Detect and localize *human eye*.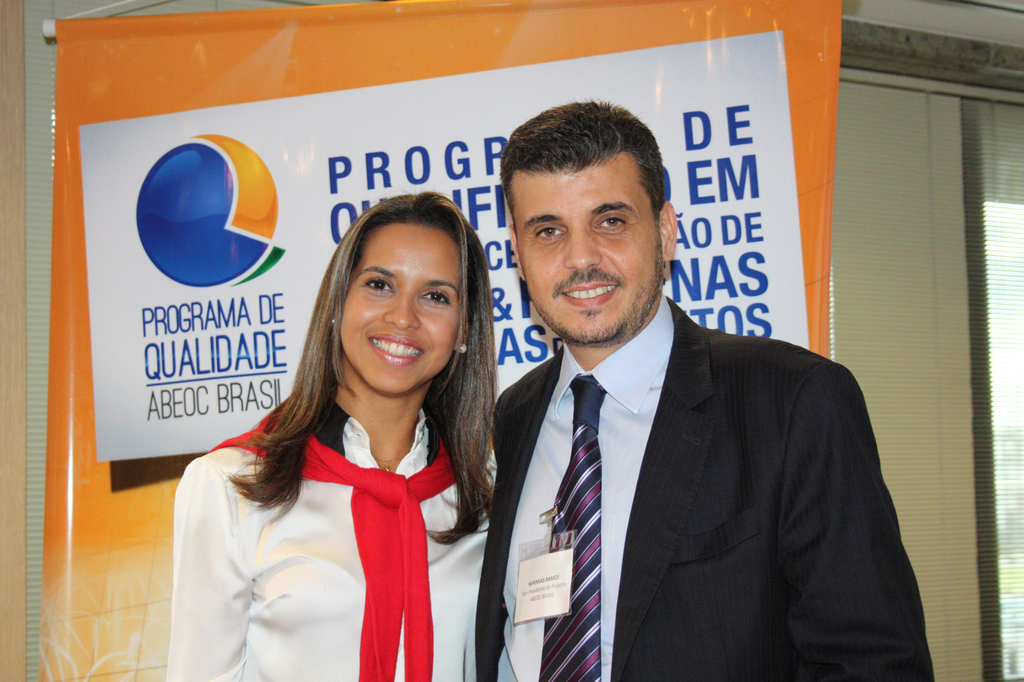
Localized at bbox=[528, 225, 567, 244].
